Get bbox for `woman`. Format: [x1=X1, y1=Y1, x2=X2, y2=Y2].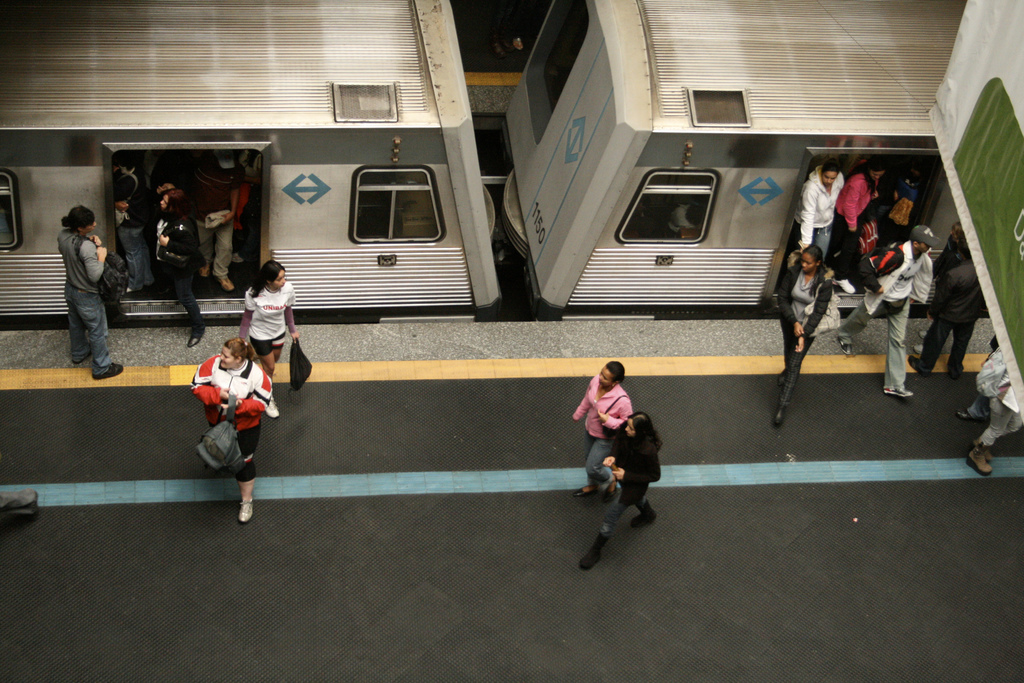
[x1=765, y1=233, x2=844, y2=435].
